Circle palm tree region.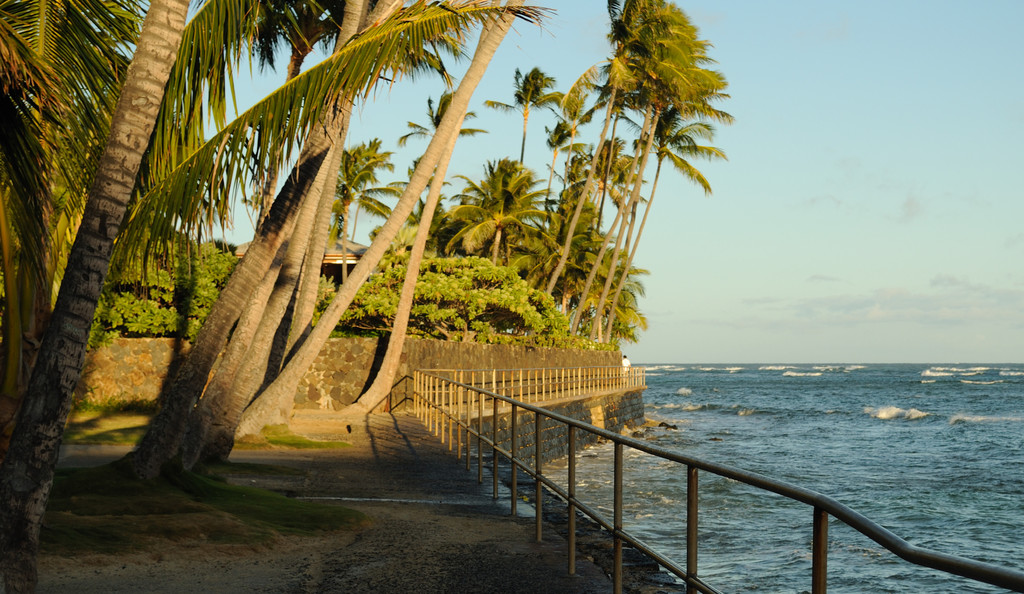
Region: [609, 23, 689, 330].
